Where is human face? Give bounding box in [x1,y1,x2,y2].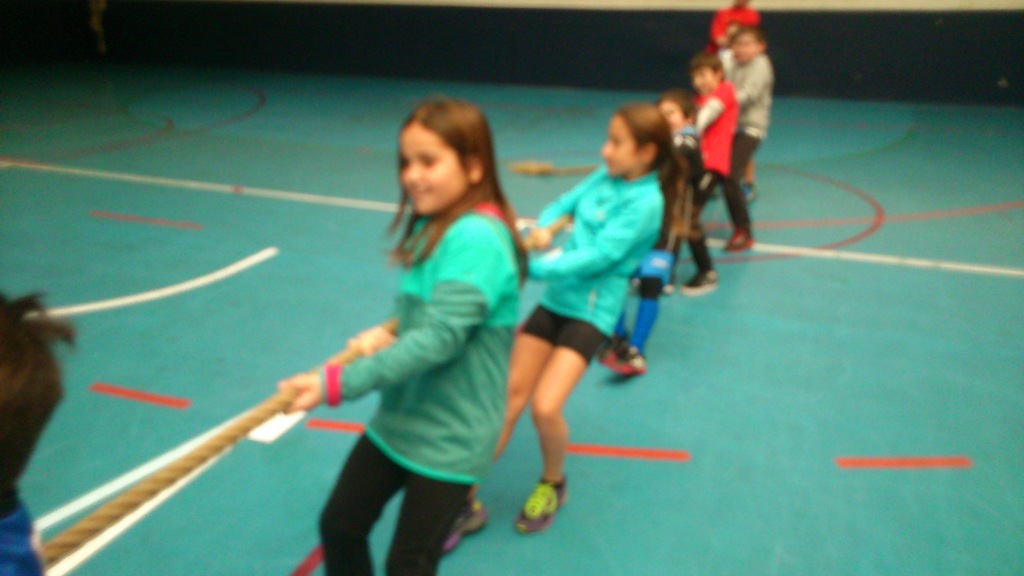
[663,103,681,131].
